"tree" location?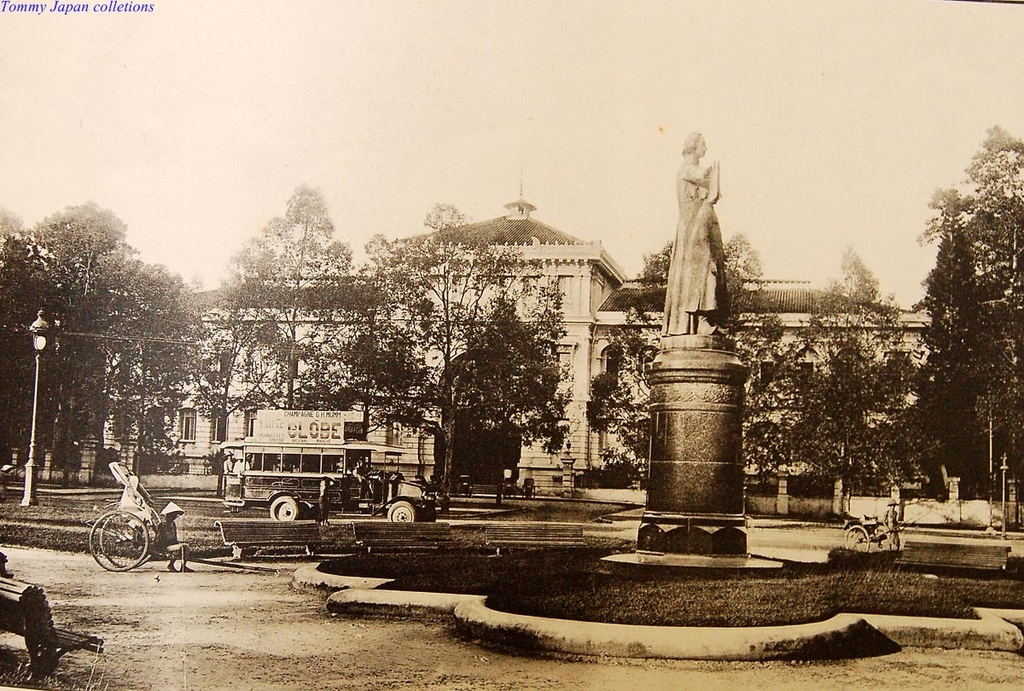
(362,195,561,503)
